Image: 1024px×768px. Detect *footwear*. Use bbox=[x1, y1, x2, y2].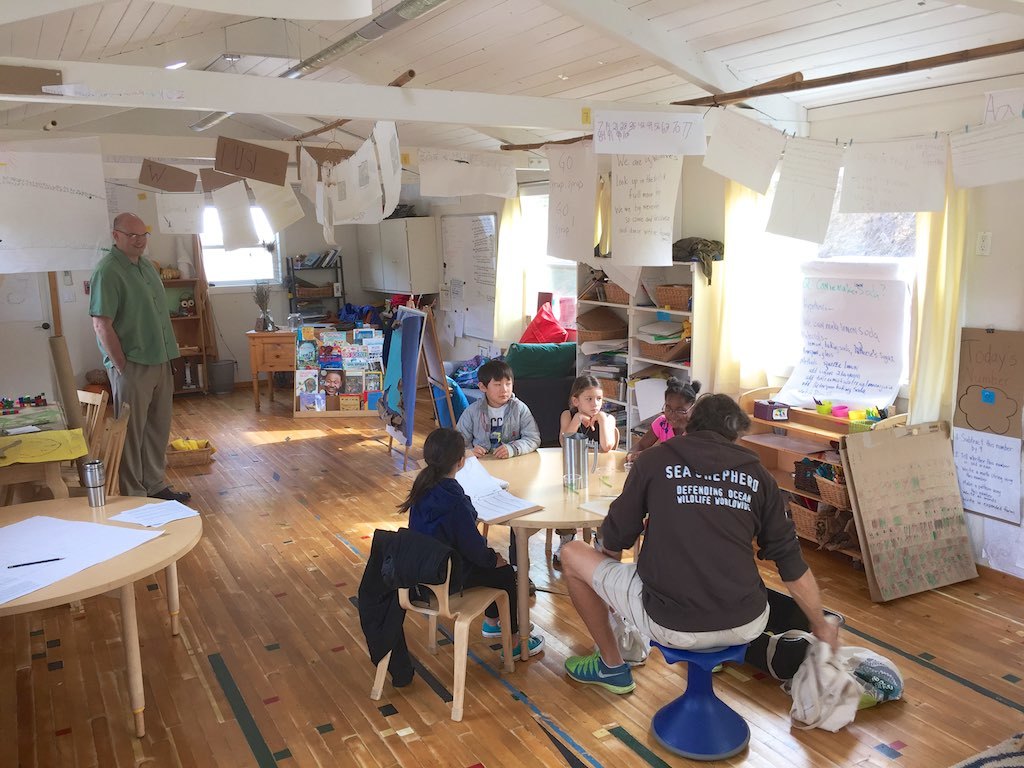
bbox=[156, 487, 196, 502].
